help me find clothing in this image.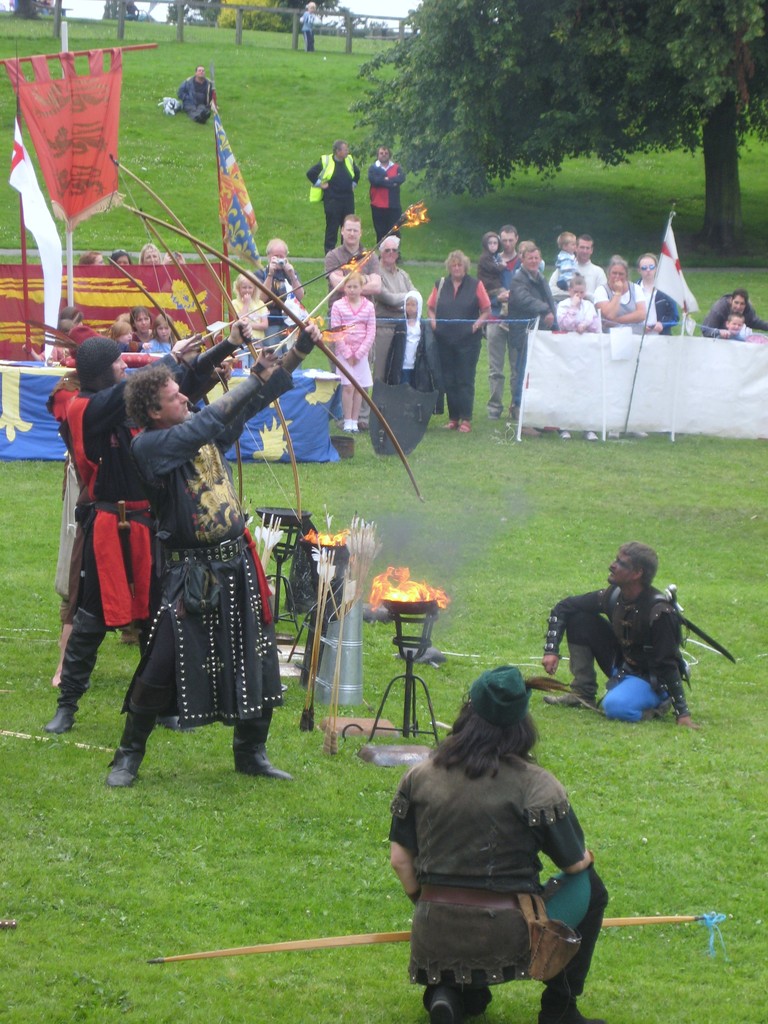
Found it: 548,592,669,725.
